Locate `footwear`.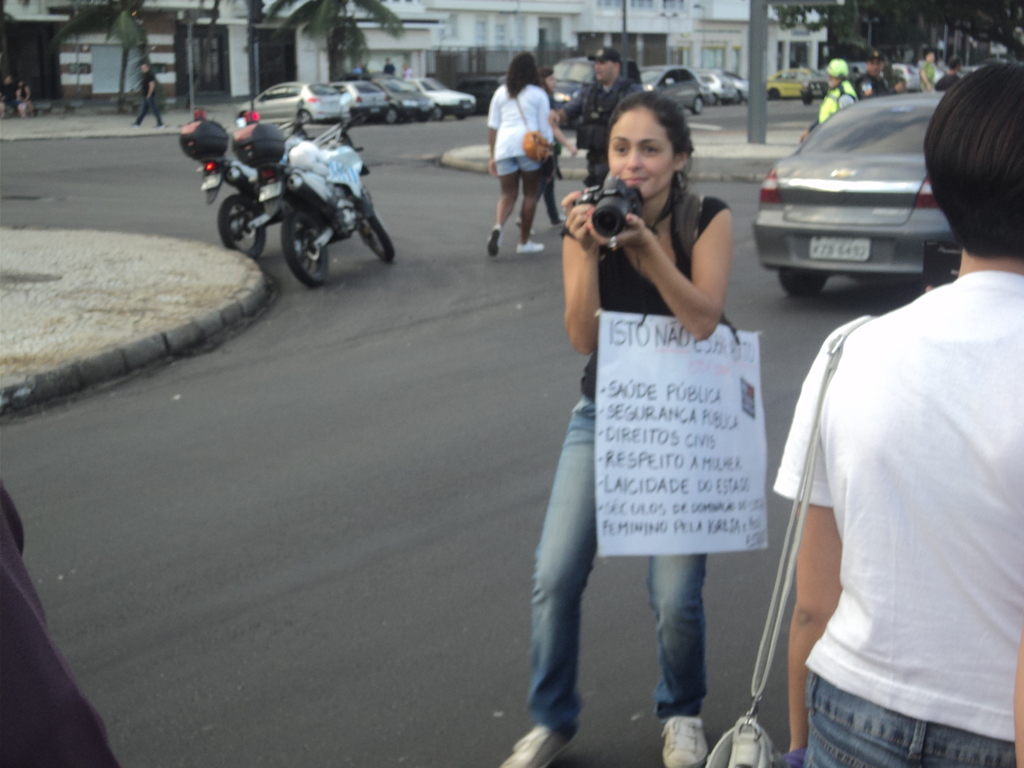
Bounding box: box(516, 239, 545, 253).
